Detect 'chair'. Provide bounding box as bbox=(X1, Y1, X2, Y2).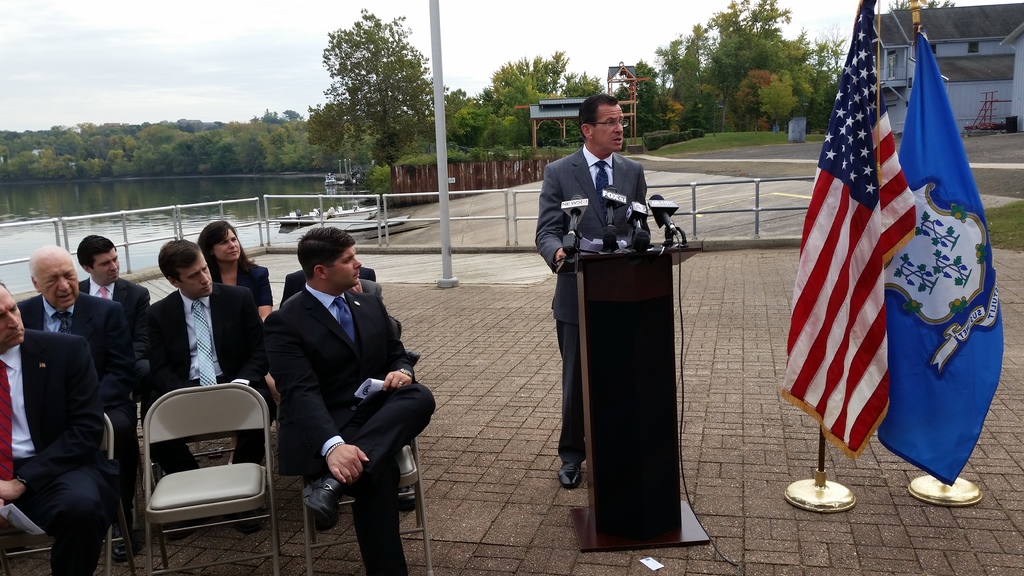
bbox=(300, 427, 439, 575).
